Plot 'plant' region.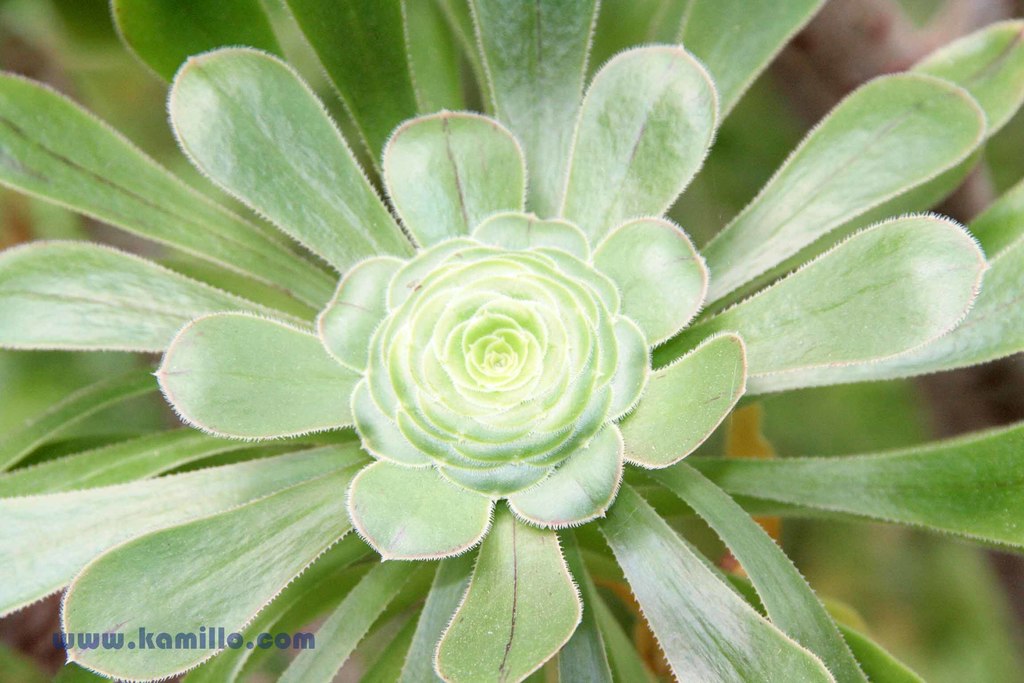
Plotted at [9,16,1023,682].
